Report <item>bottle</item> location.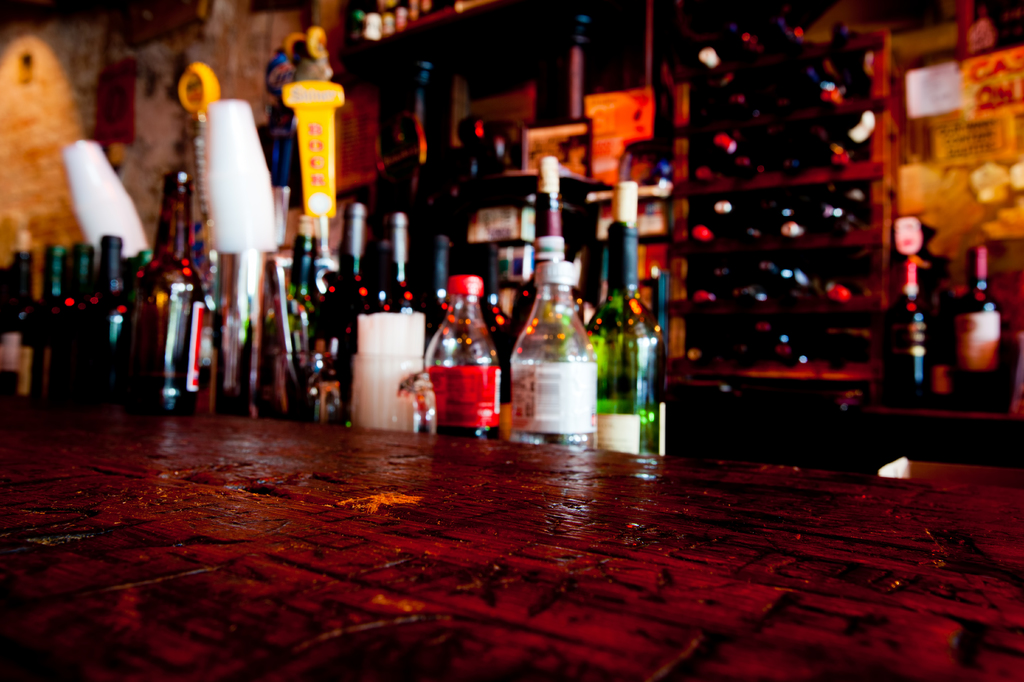
Report: l=415, t=270, r=511, b=442.
